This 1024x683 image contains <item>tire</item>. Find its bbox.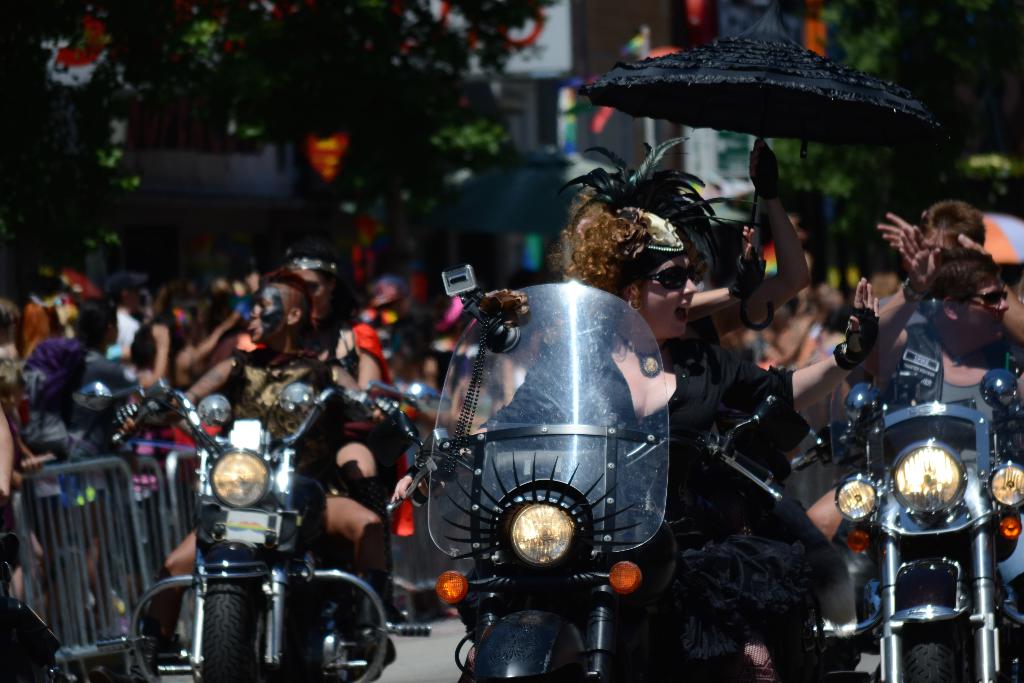
pyautogui.locateOnScreen(481, 632, 591, 682).
